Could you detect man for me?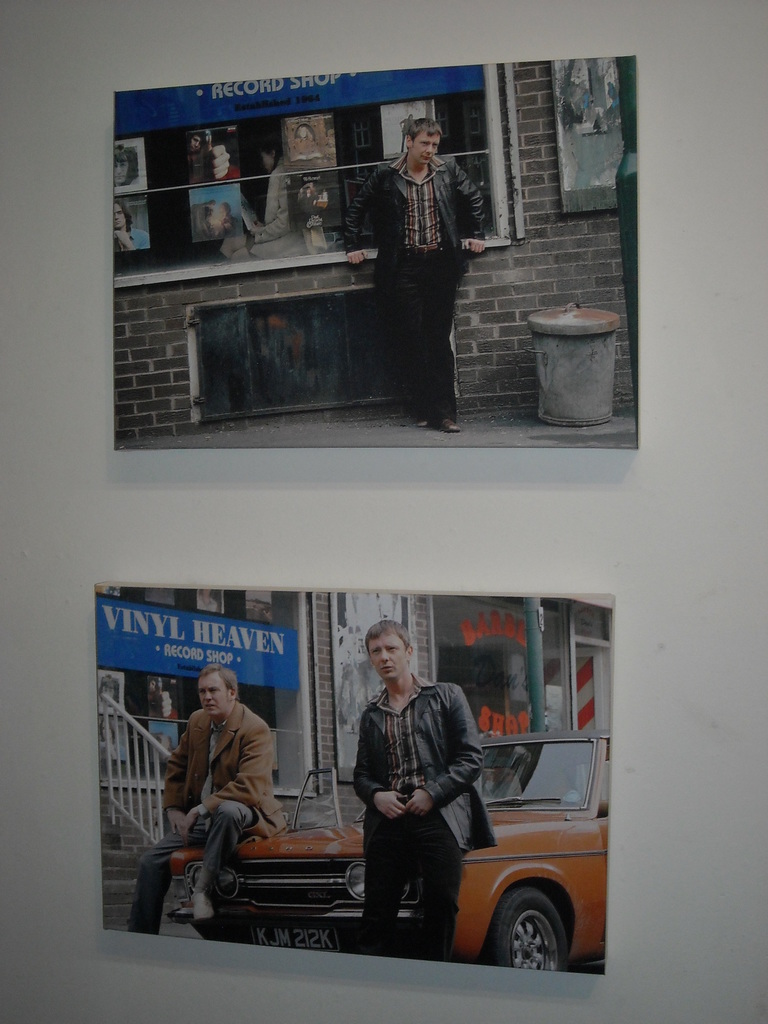
Detection result: 337, 636, 496, 937.
